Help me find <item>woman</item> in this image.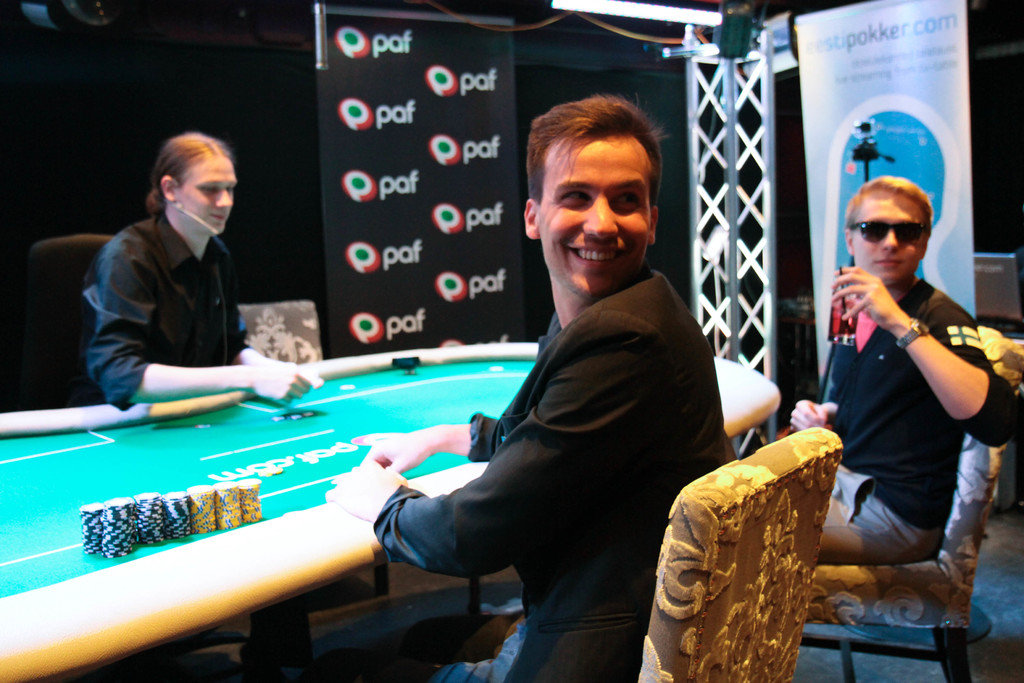
Found it: select_region(89, 129, 326, 403).
